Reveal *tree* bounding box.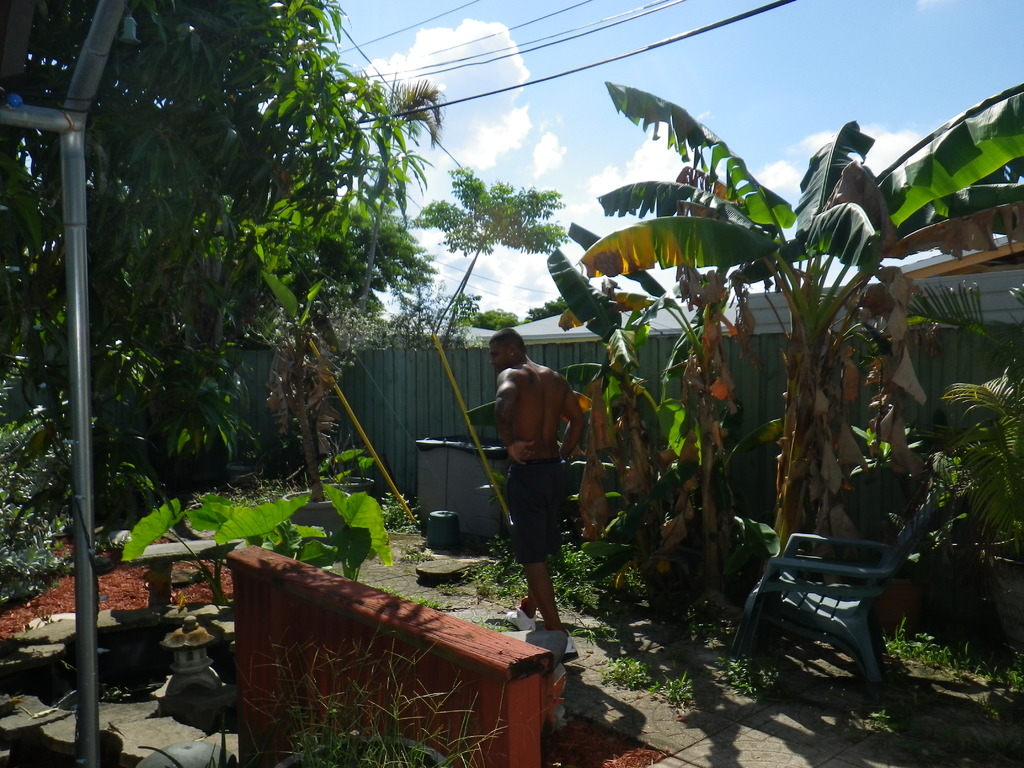
Revealed: crop(449, 303, 520, 331).
